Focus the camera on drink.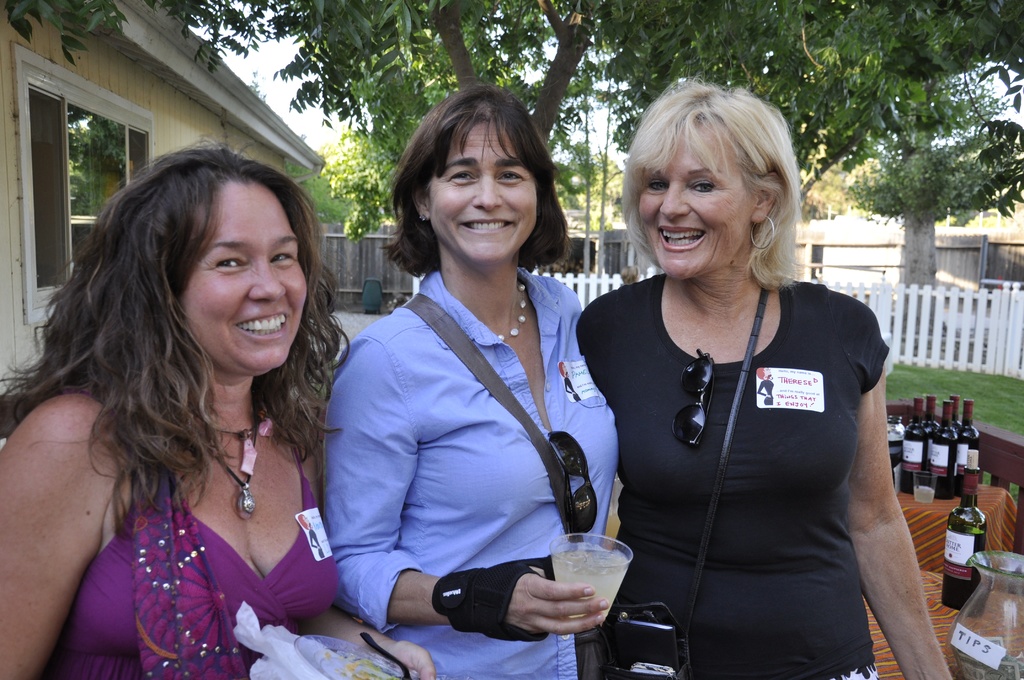
Focus region: [554,546,632,622].
